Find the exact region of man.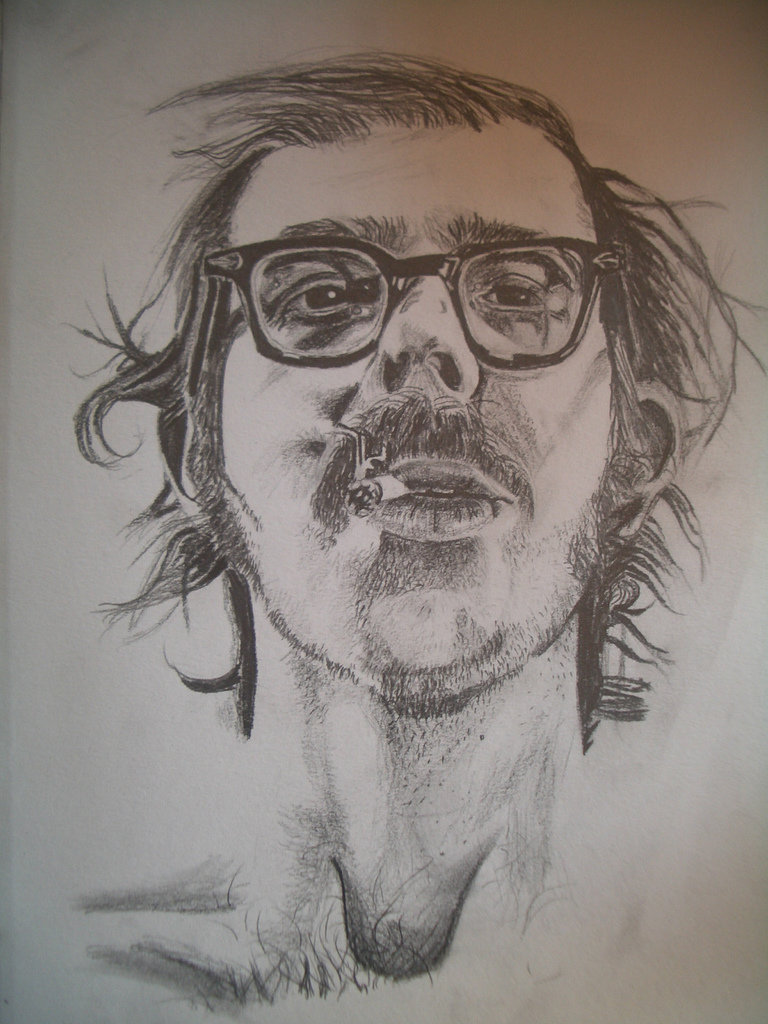
Exact region: [x1=66, y1=55, x2=743, y2=1008].
